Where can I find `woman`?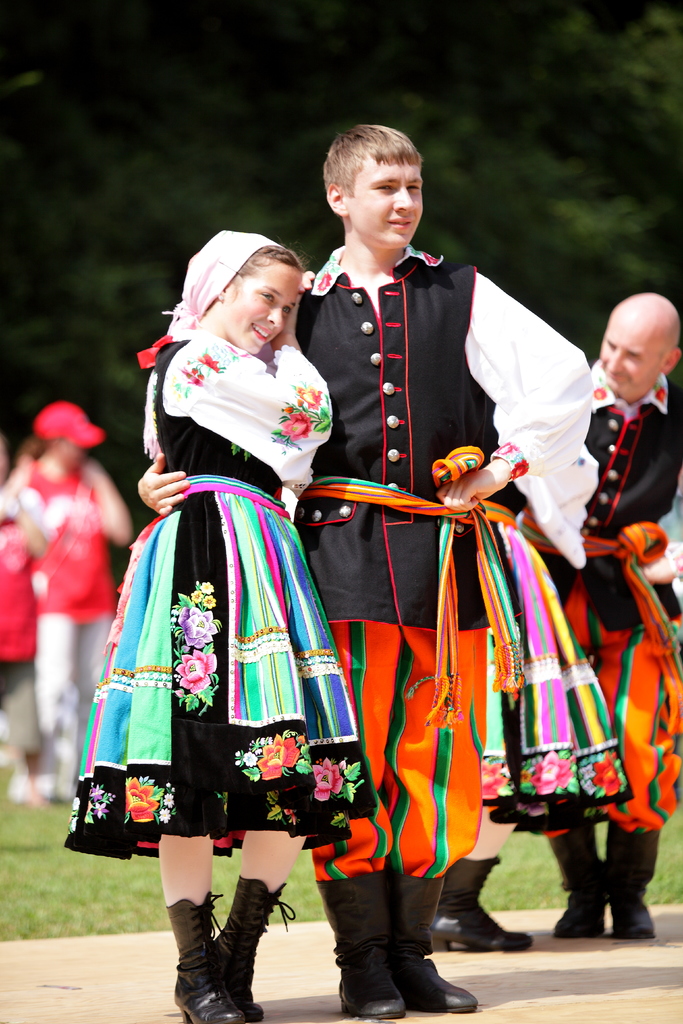
You can find it at 8 403 133 803.
